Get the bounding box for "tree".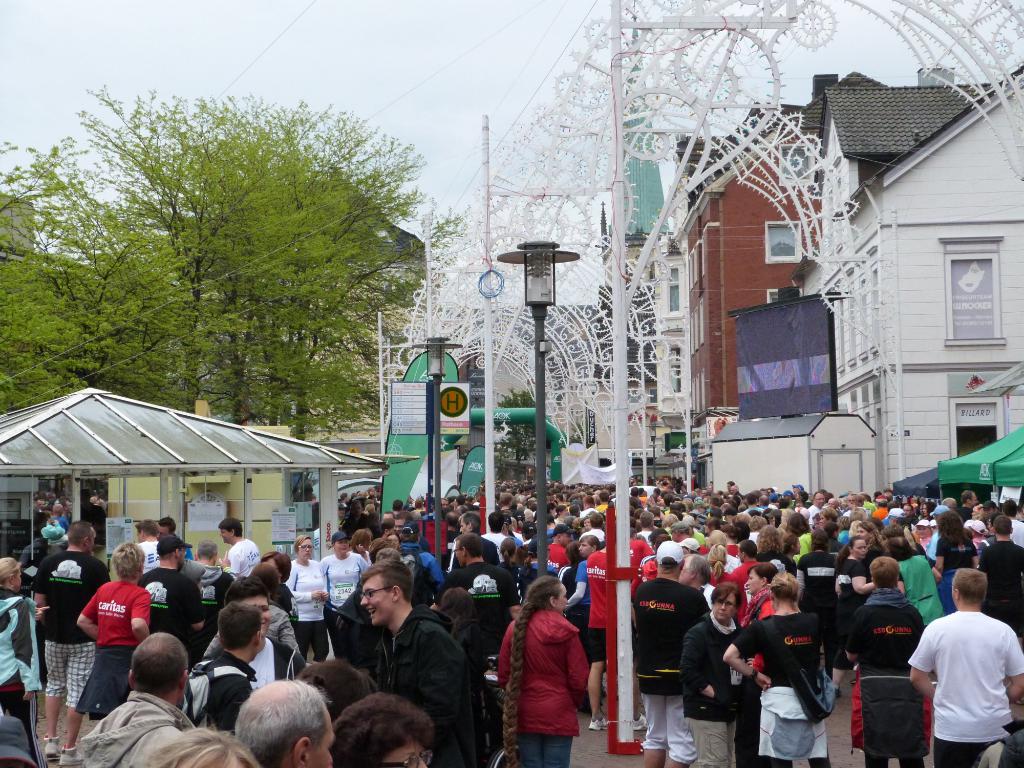
(490,386,551,464).
